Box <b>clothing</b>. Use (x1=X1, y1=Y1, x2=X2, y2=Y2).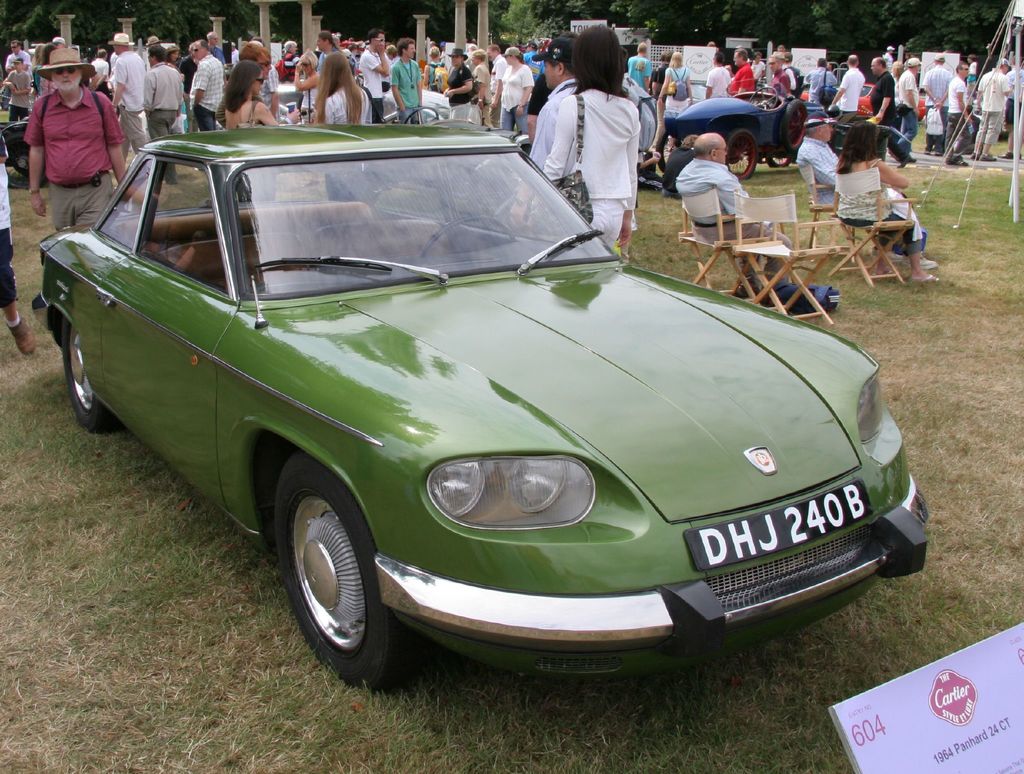
(x1=0, y1=135, x2=17, y2=305).
